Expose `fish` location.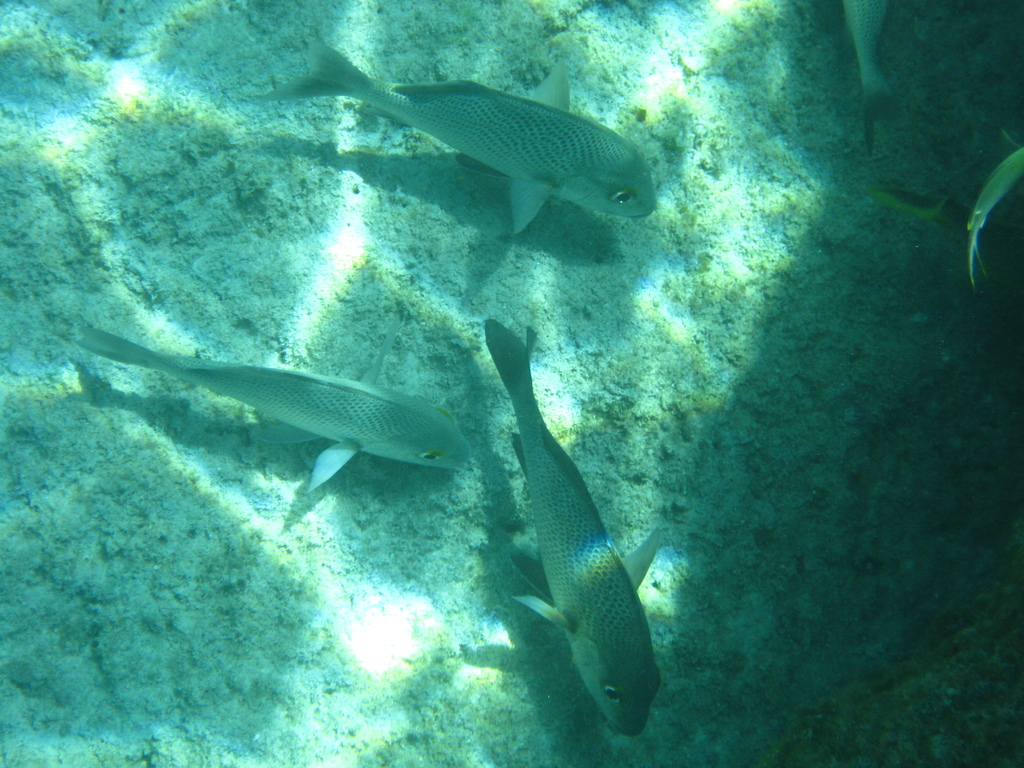
Exposed at (306,58,648,245).
